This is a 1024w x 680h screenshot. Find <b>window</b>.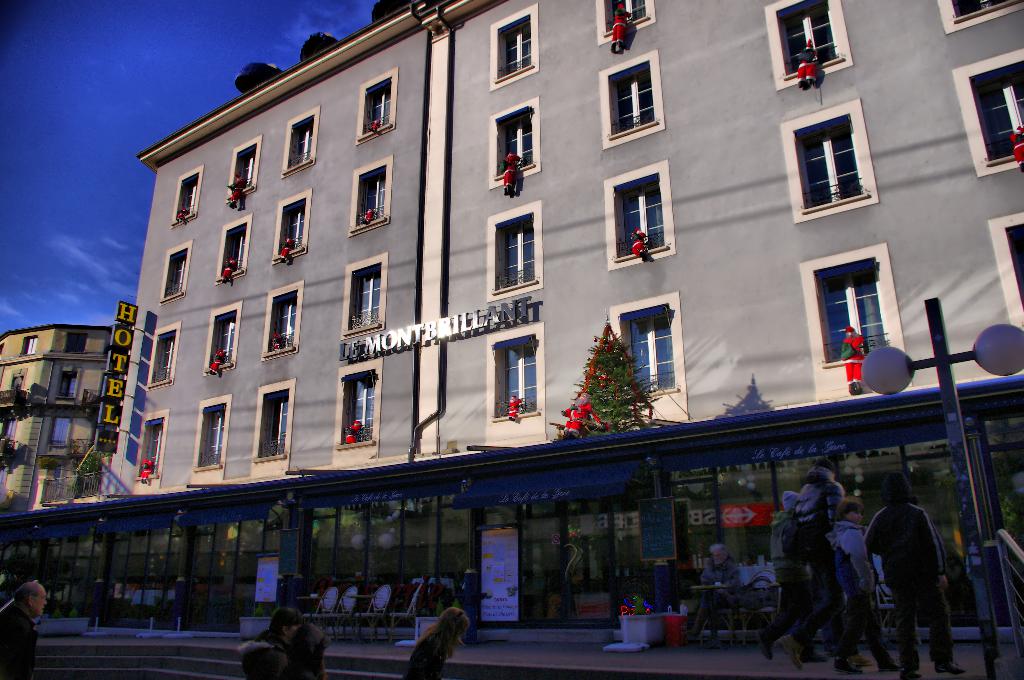
Bounding box: rect(340, 369, 376, 448).
